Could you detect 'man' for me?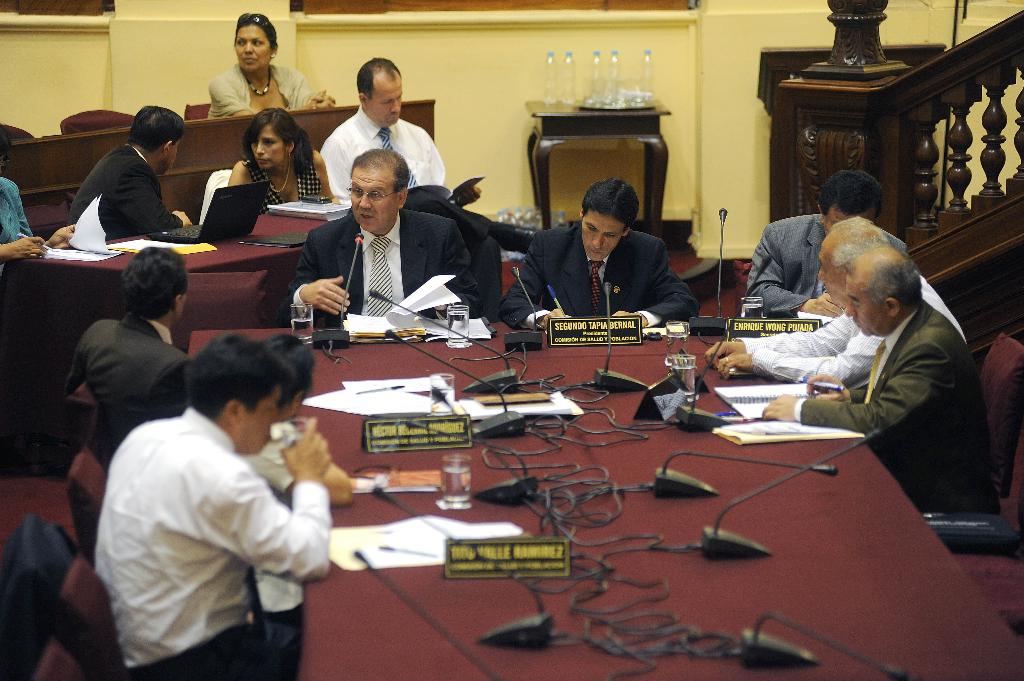
Detection result: {"x1": 742, "y1": 168, "x2": 885, "y2": 316}.
